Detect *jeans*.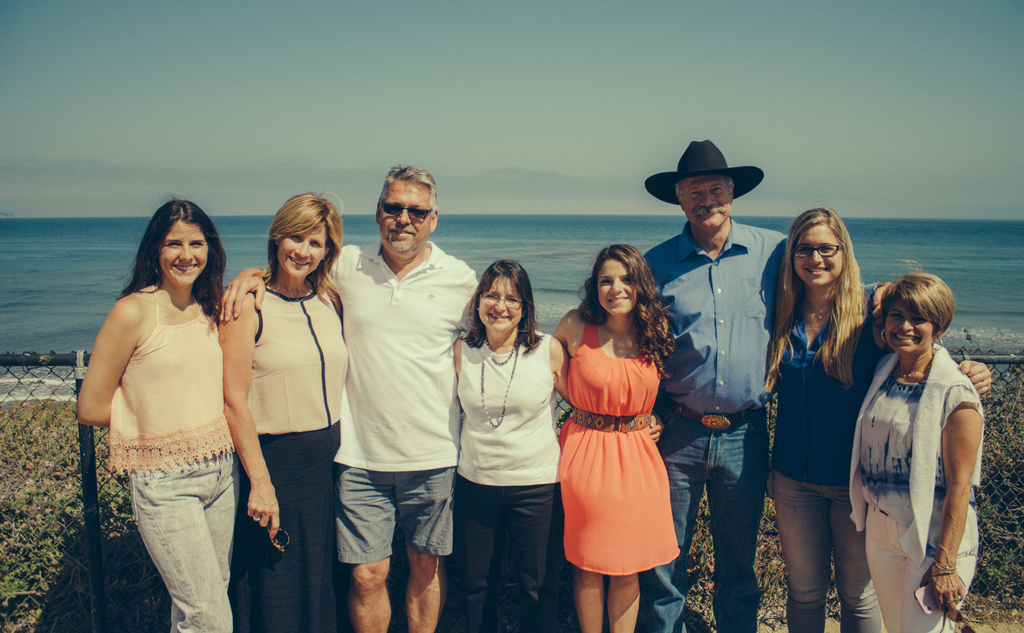
Detected at BBox(772, 474, 879, 632).
